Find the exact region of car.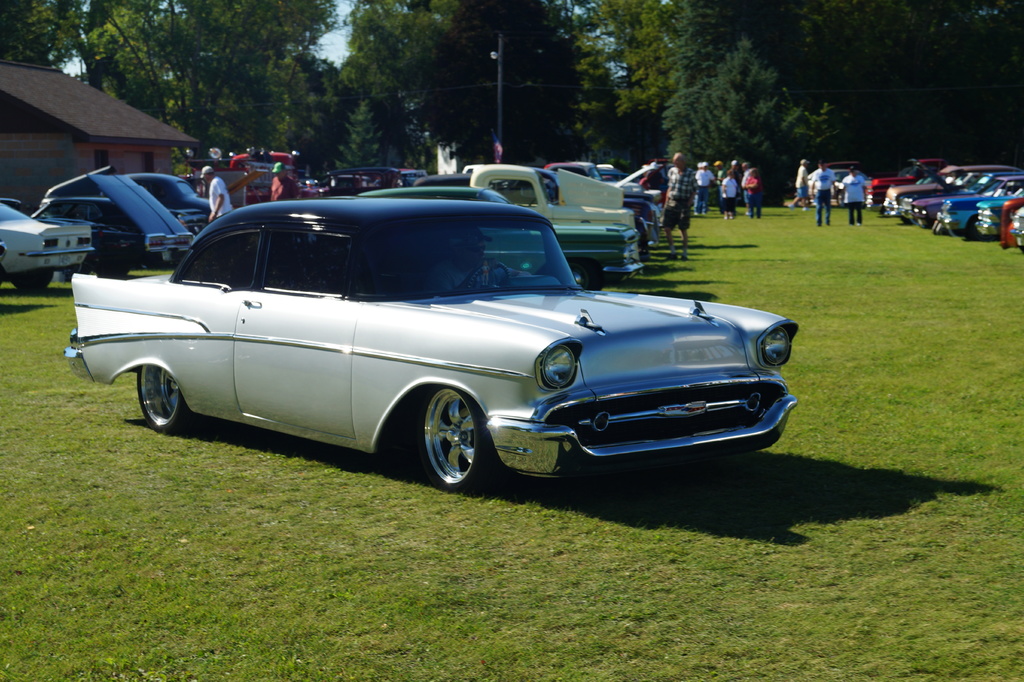
Exact region: x1=0 y1=161 x2=189 y2=273.
